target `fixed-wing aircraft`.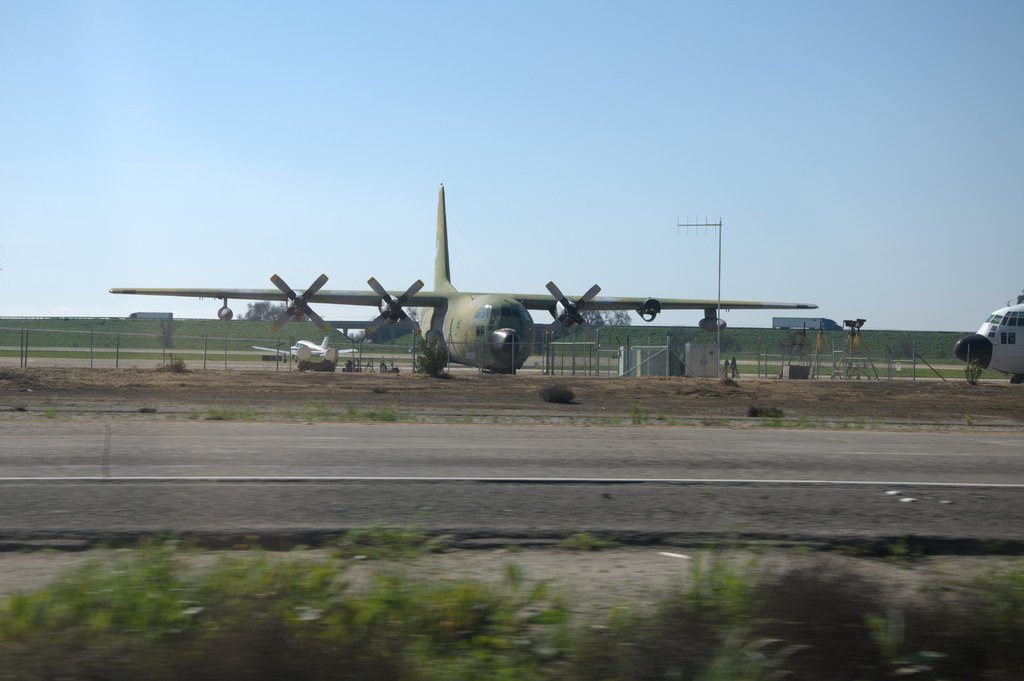
Target region: 246 333 358 366.
